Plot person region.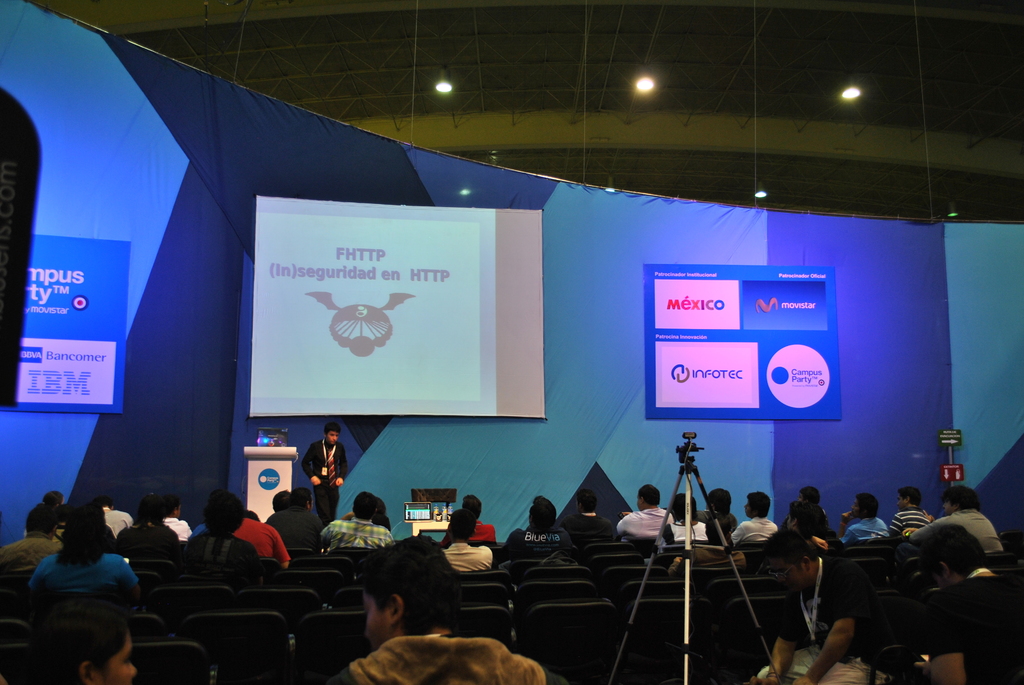
Plotted at (x1=330, y1=534, x2=554, y2=684).
